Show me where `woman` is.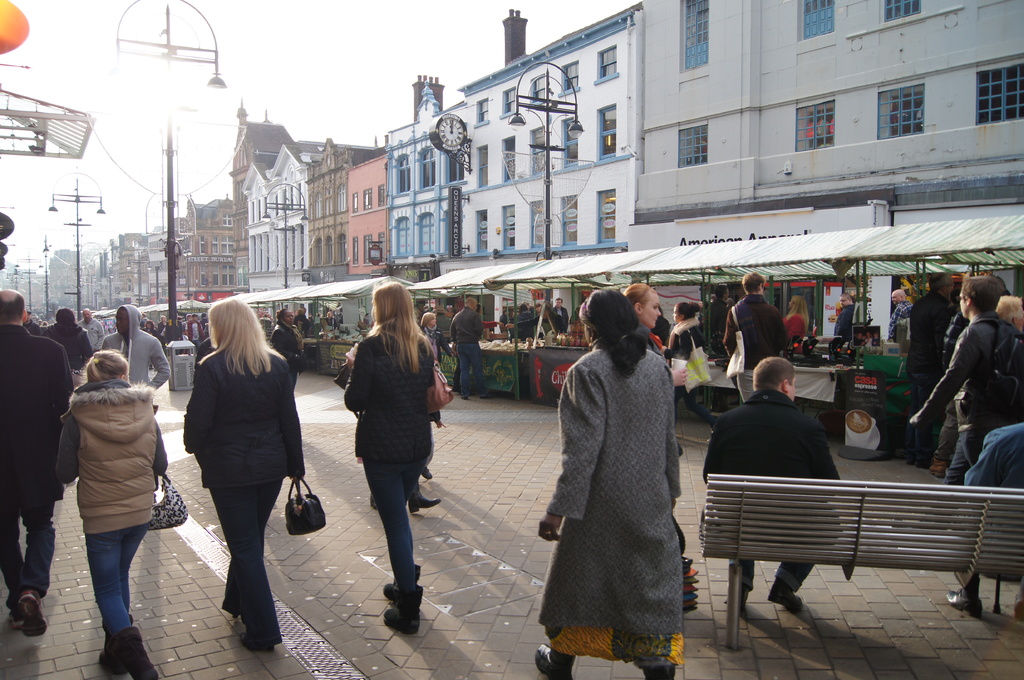
`woman` is at [56,351,177,679].
